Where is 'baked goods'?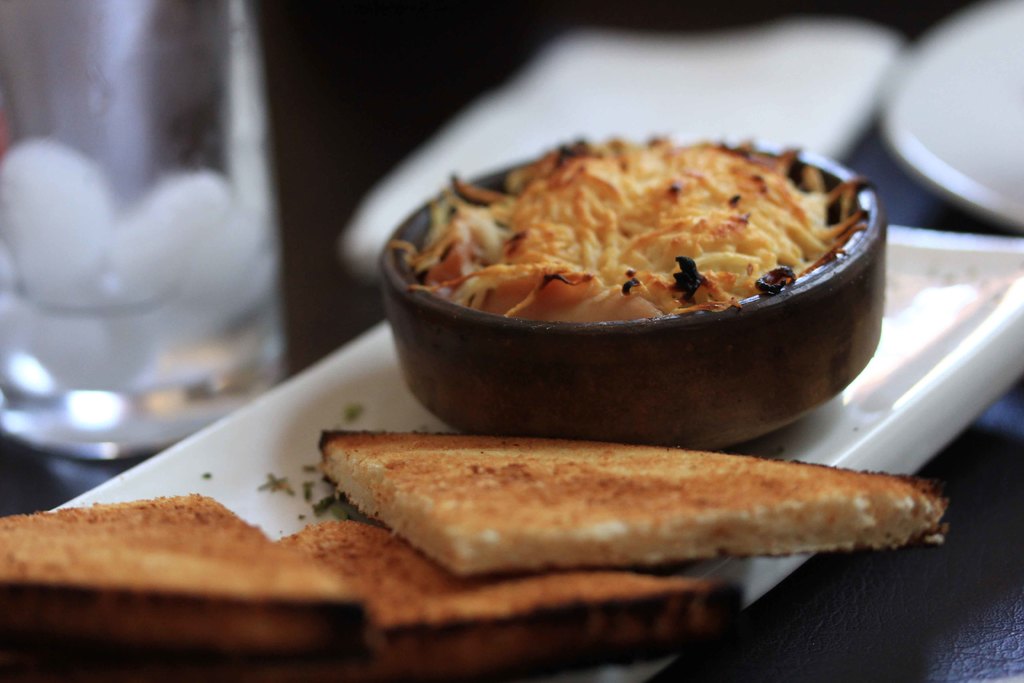
[left=0, top=483, right=376, bottom=682].
